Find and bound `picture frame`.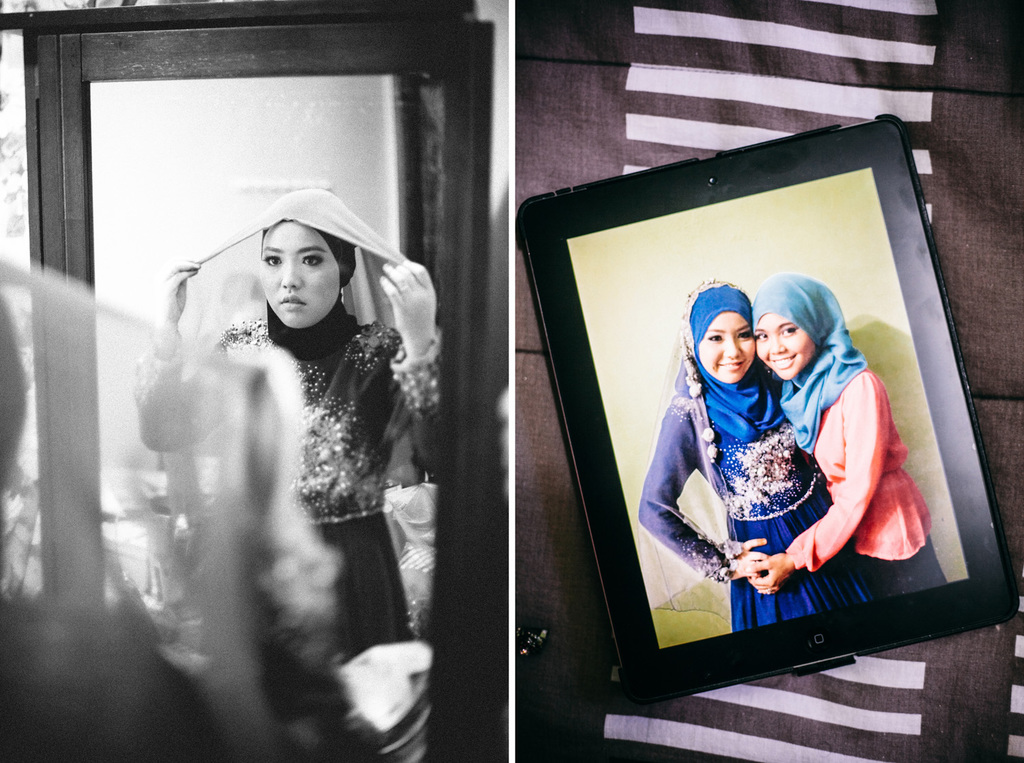
Bound: 516:115:1022:706.
